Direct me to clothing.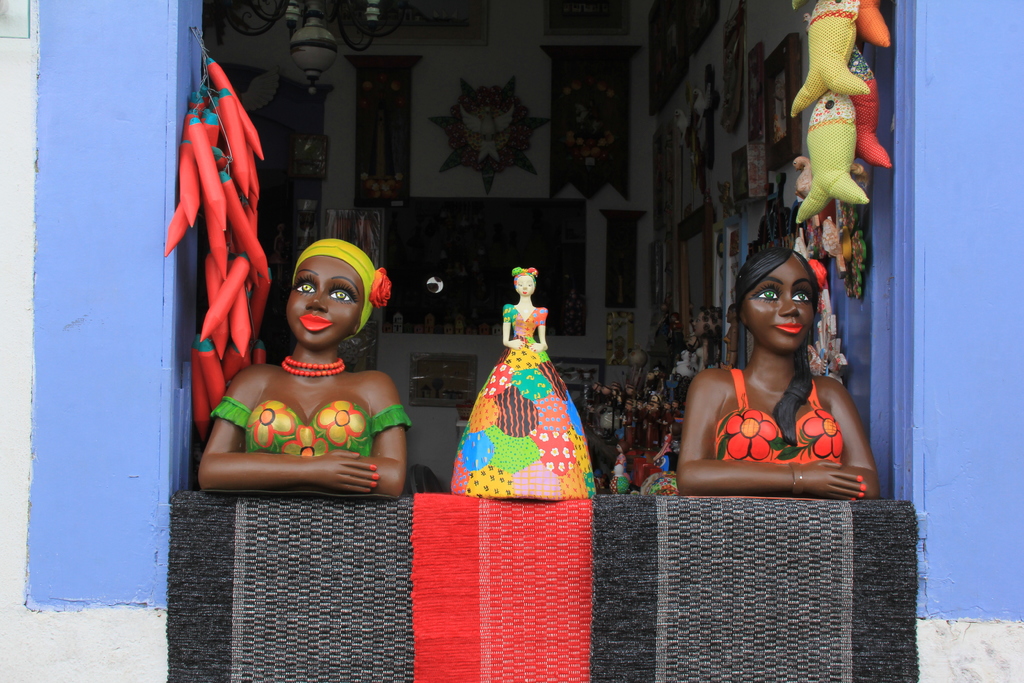
Direction: 714/370/844/461.
